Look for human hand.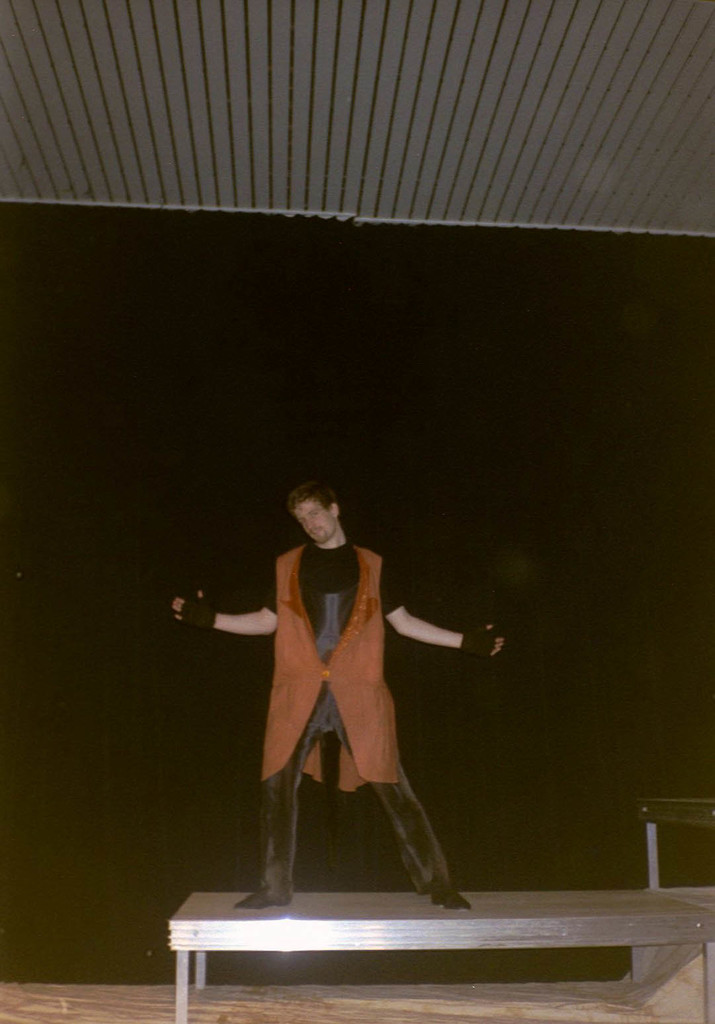
Found: [x1=163, y1=576, x2=249, y2=644].
